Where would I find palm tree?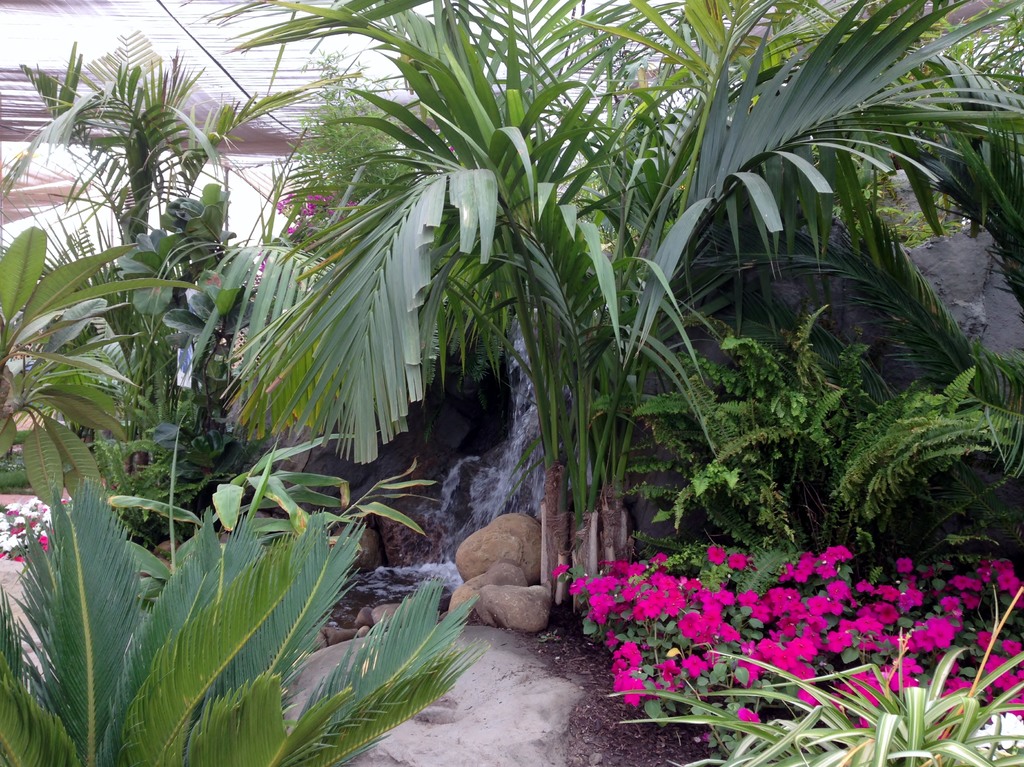
At x1=198, y1=200, x2=316, y2=456.
